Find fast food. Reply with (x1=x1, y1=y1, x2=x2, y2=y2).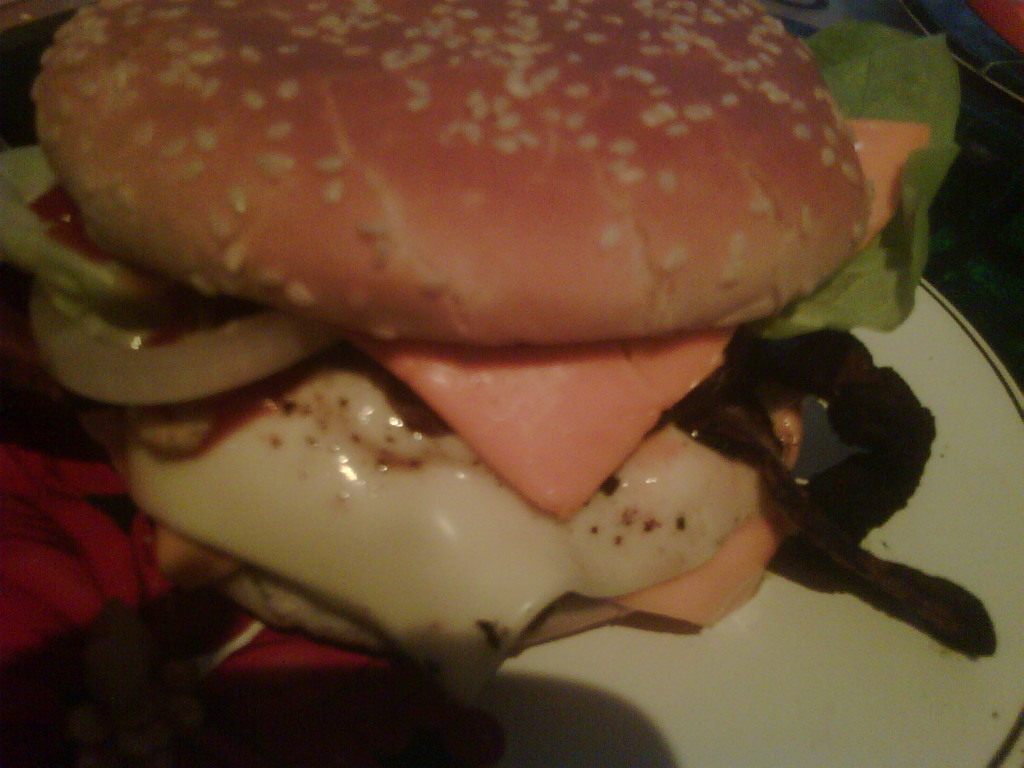
(x1=46, y1=0, x2=918, y2=659).
